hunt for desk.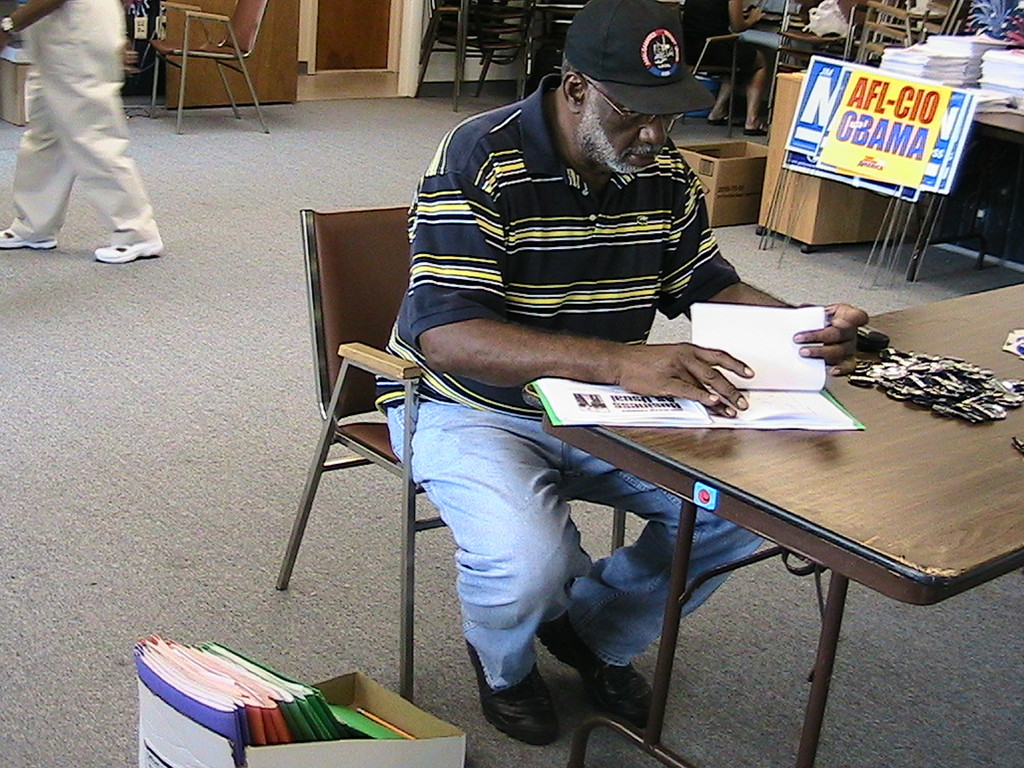
Hunted down at {"x1": 524, "y1": 308, "x2": 980, "y2": 750}.
